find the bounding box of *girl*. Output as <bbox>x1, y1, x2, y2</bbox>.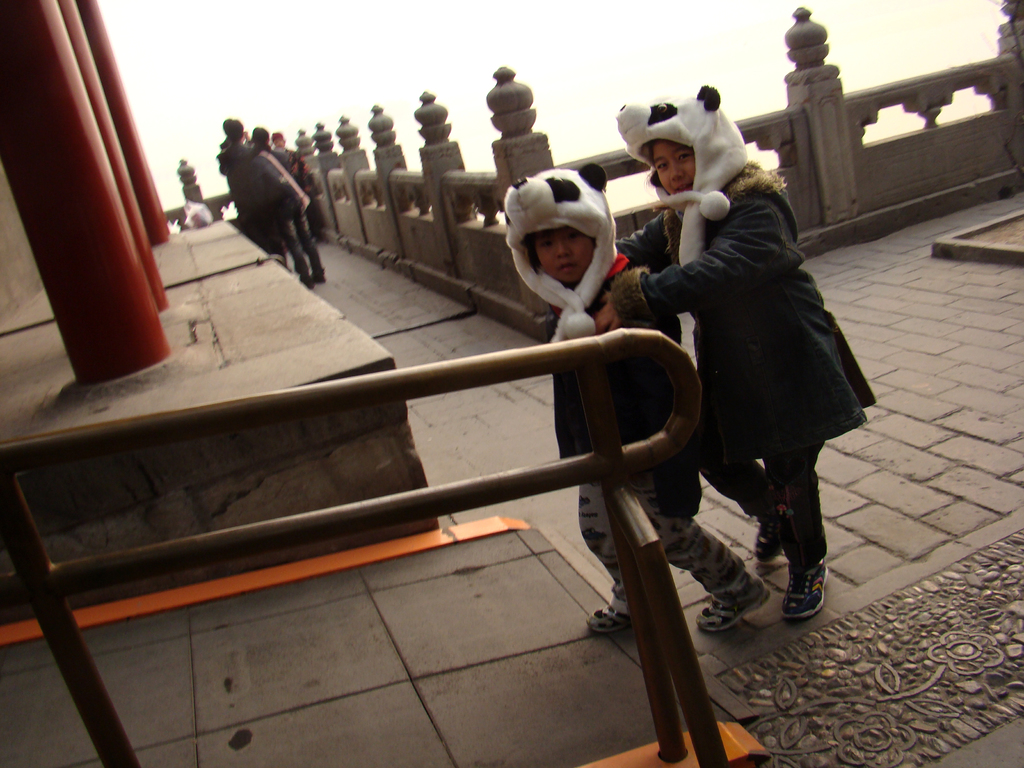
<bbox>597, 88, 877, 620</bbox>.
